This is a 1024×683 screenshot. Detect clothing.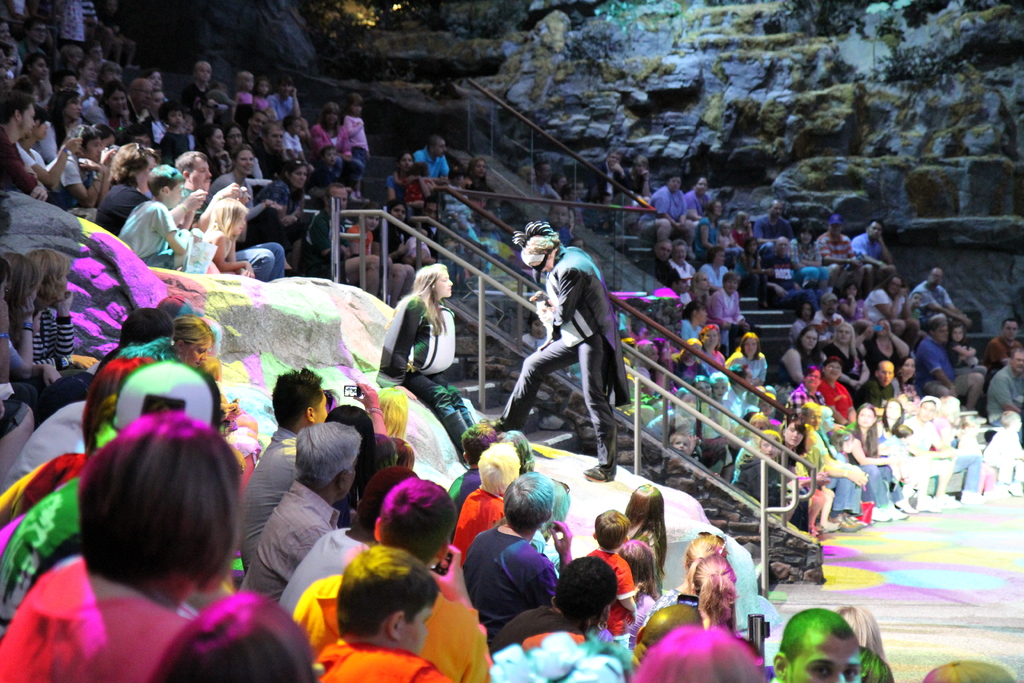
(left=868, top=338, right=902, bottom=372).
